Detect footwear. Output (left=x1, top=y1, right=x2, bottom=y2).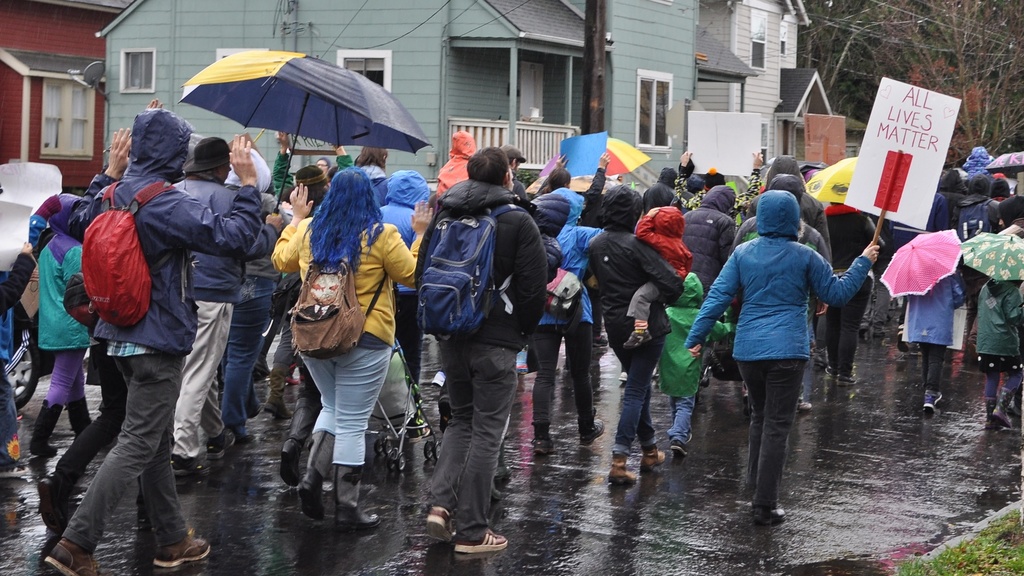
(left=31, top=407, right=58, bottom=457).
